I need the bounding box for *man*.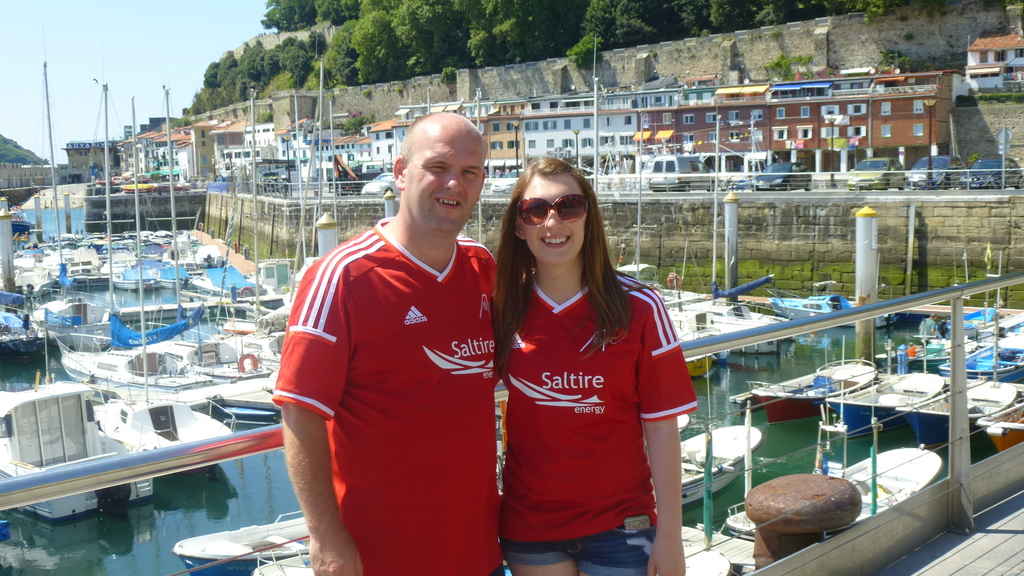
Here it is: [left=271, top=105, right=514, bottom=571].
